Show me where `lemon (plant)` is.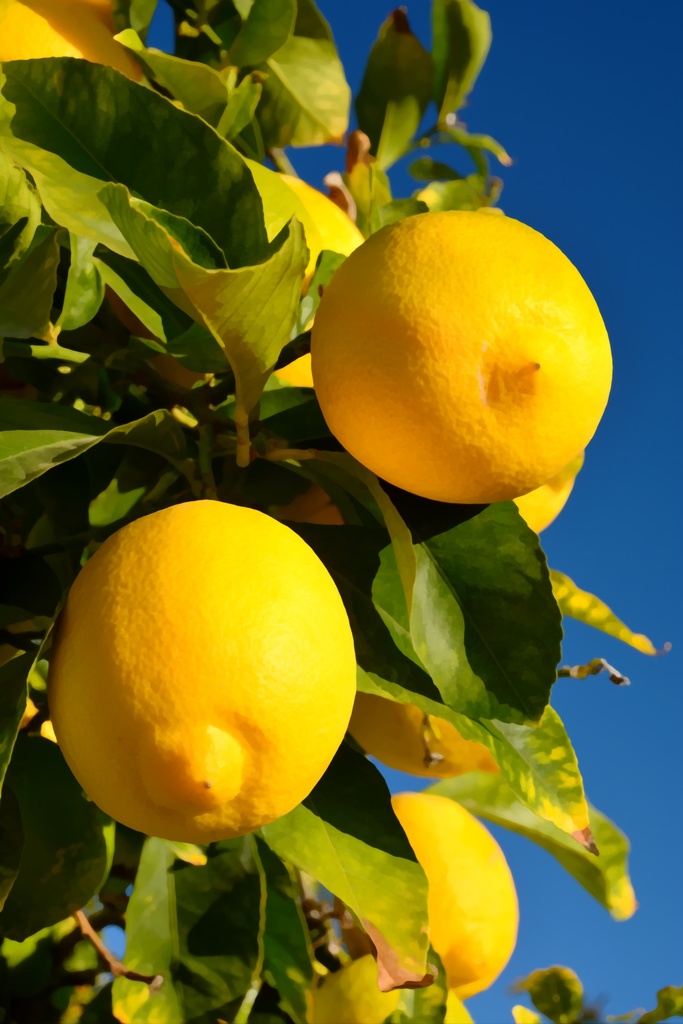
`lemon (plant)` is at left=367, top=788, right=518, bottom=988.
